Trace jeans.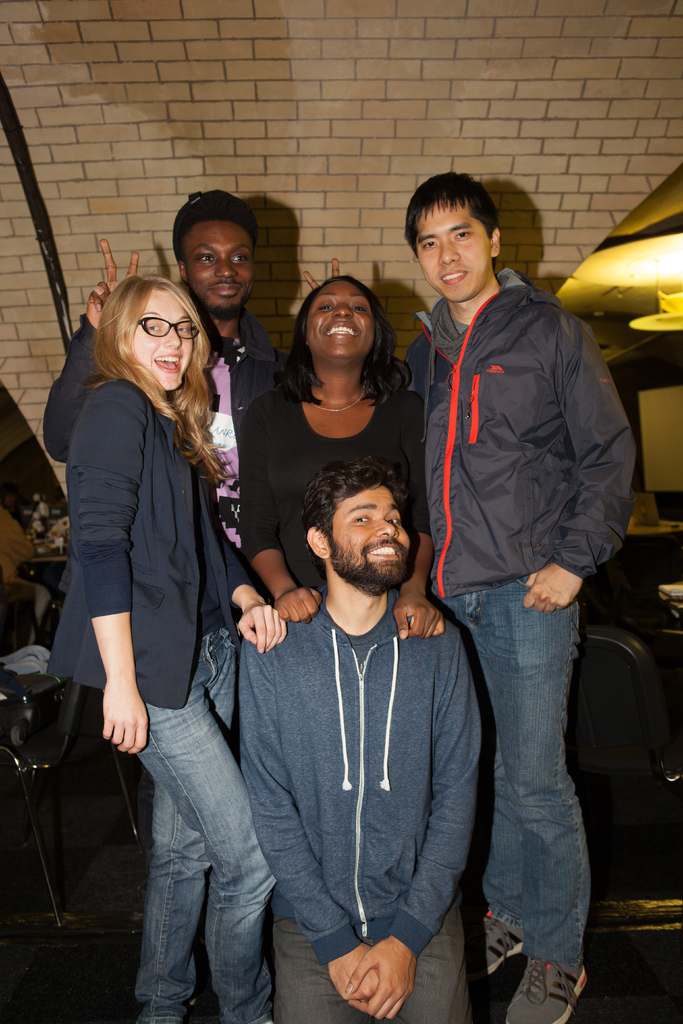
Traced to 135/623/277/1023.
